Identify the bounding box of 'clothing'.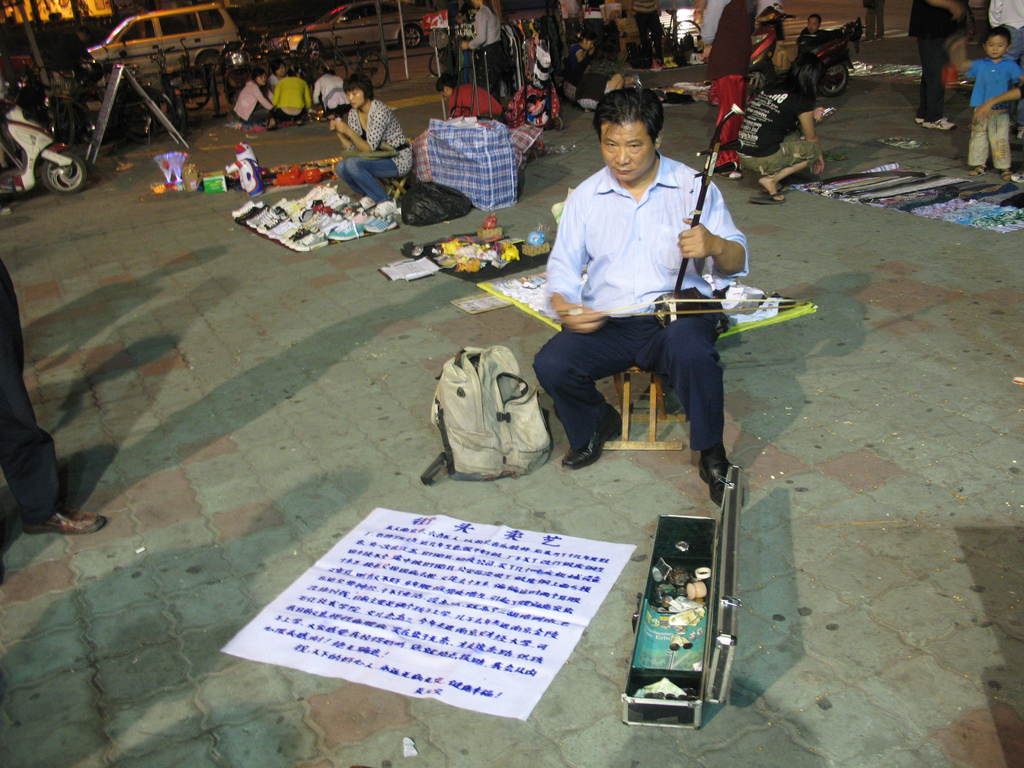
904, 0, 974, 124.
